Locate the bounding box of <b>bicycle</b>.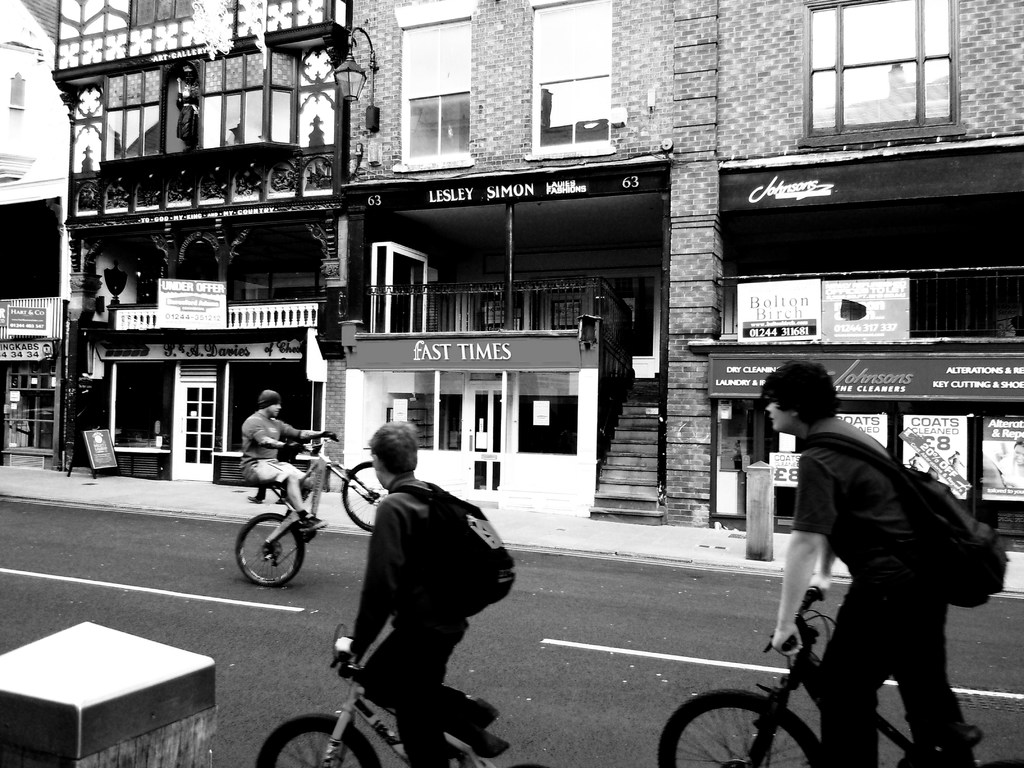
Bounding box: rect(252, 620, 550, 767).
